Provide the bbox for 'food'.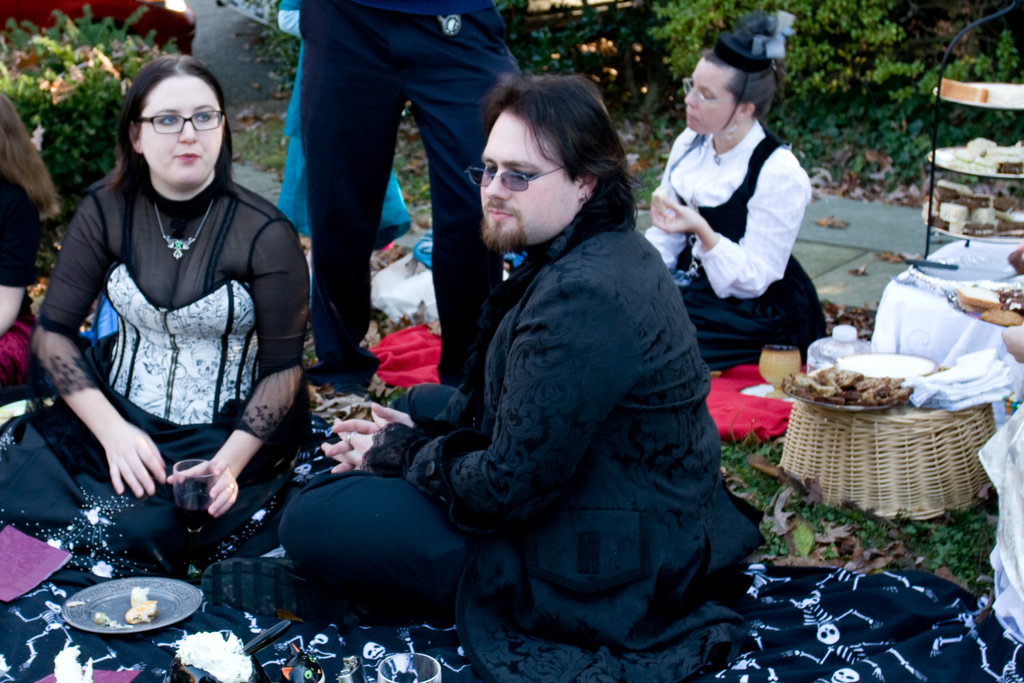
crop(957, 283, 1023, 314).
